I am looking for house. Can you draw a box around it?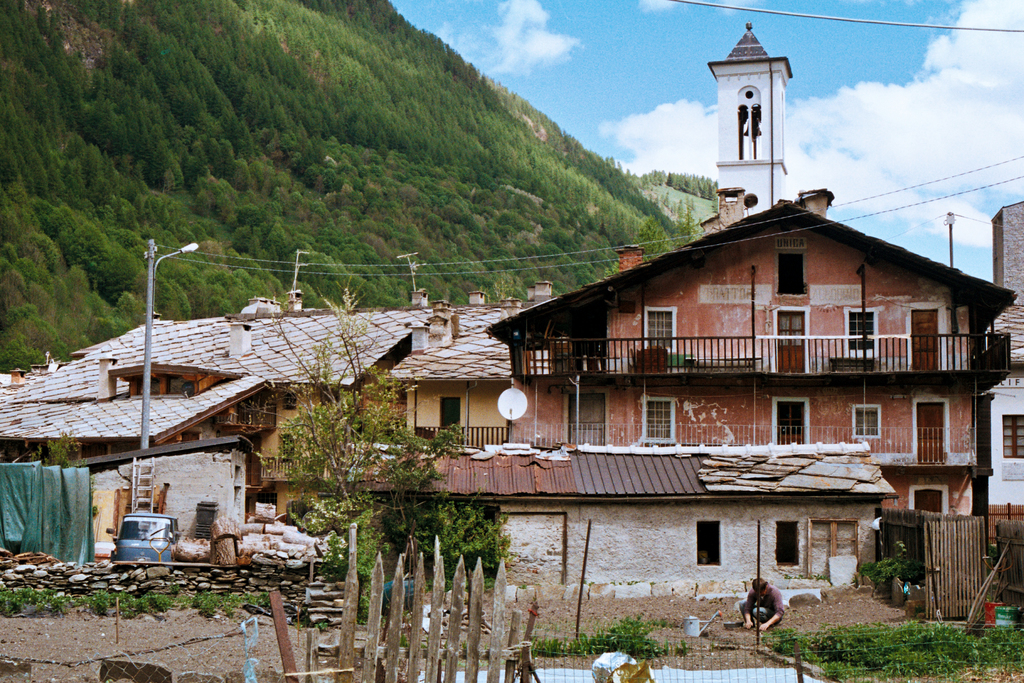
Sure, the bounding box is <region>127, 290, 422, 553</region>.
